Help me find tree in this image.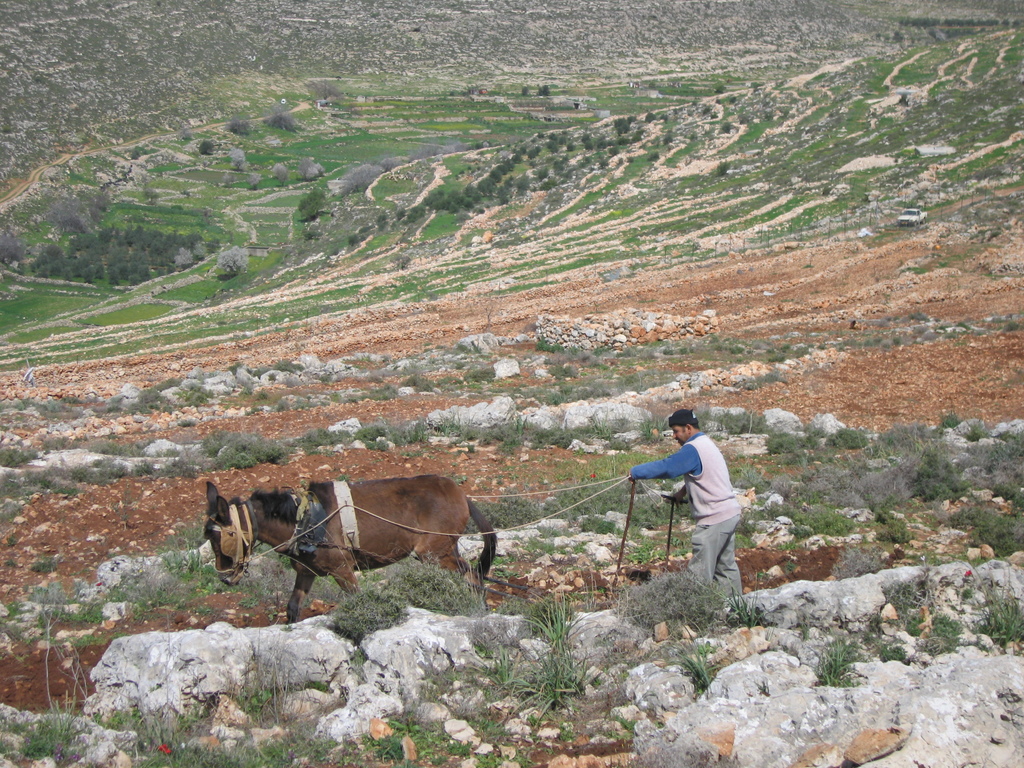
Found it: left=264, top=107, right=307, bottom=138.
